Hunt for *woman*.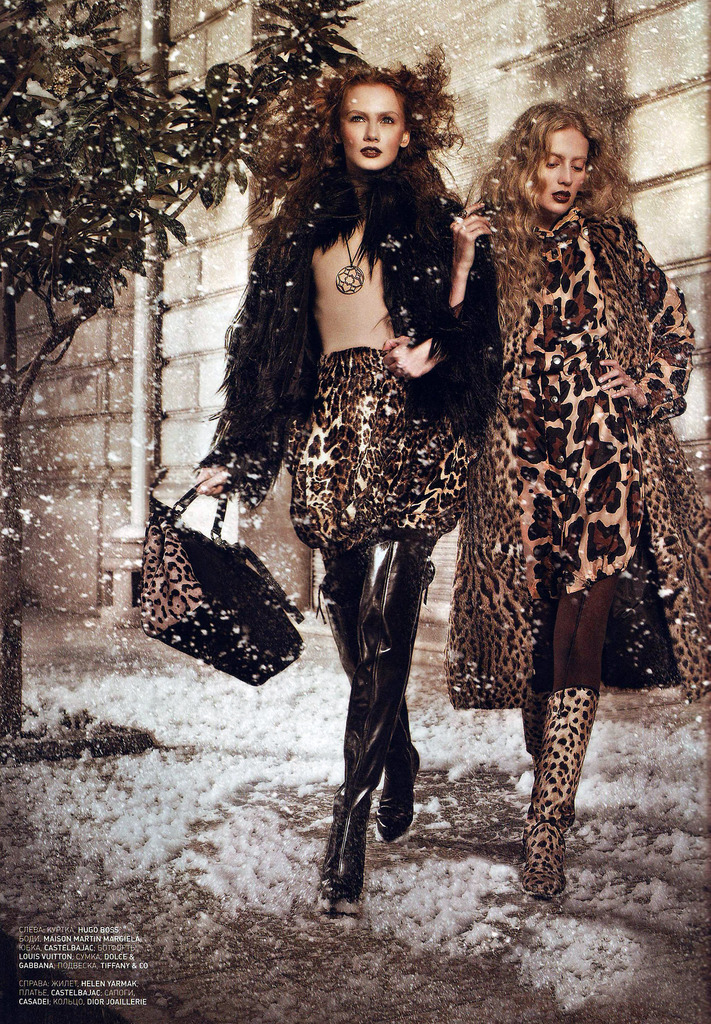
Hunted down at detection(436, 98, 710, 900).
